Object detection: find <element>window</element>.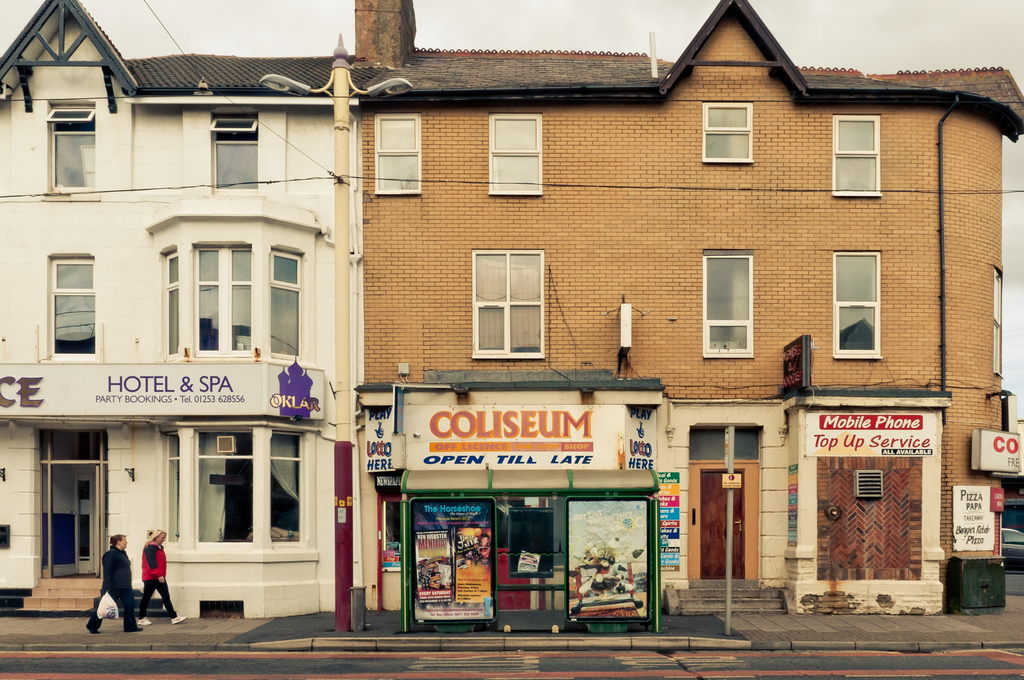
detection(209, 112, 258, 192).
